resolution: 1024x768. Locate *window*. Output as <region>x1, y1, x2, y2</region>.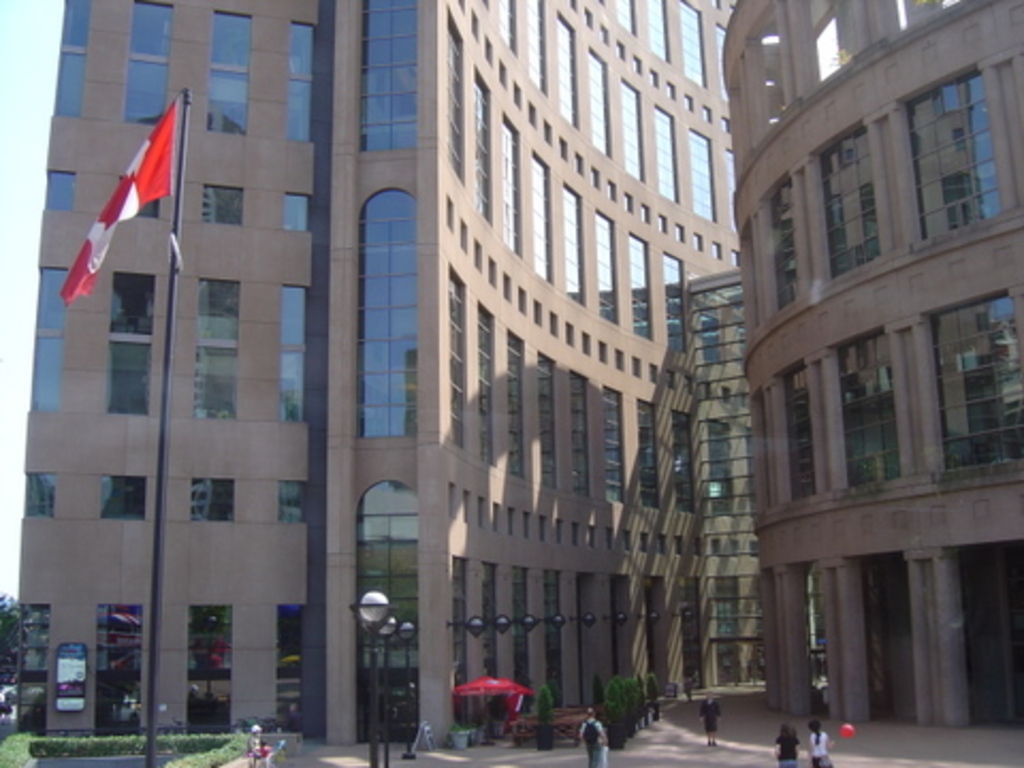
<region>540, 348, 559, 484</region>.
